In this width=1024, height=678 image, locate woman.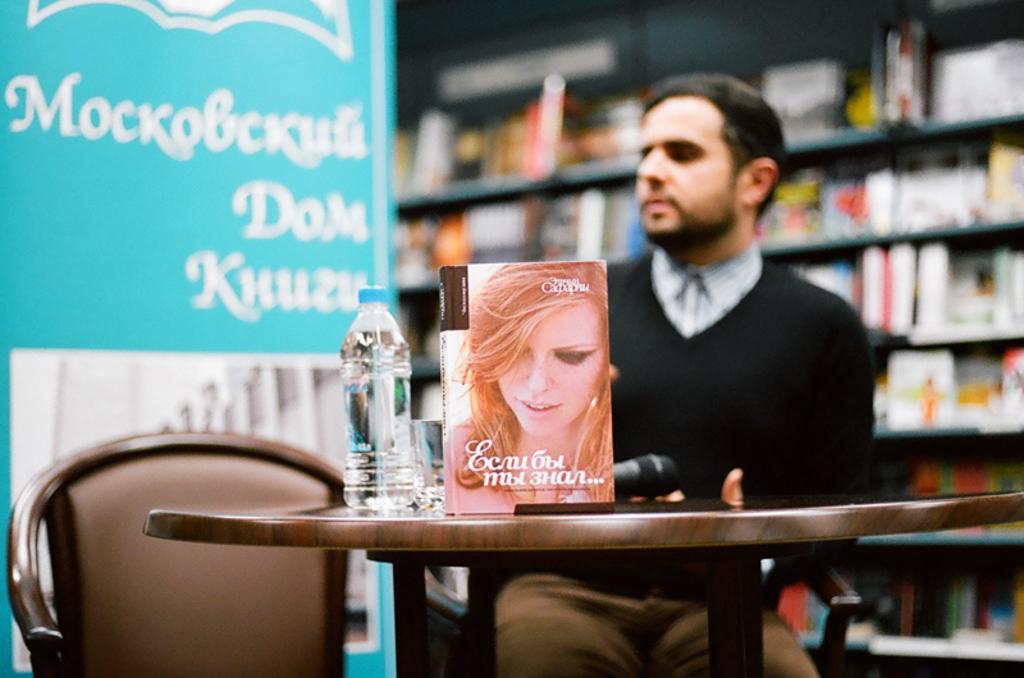
Bounding box: box(431, 261, 667, 518).
